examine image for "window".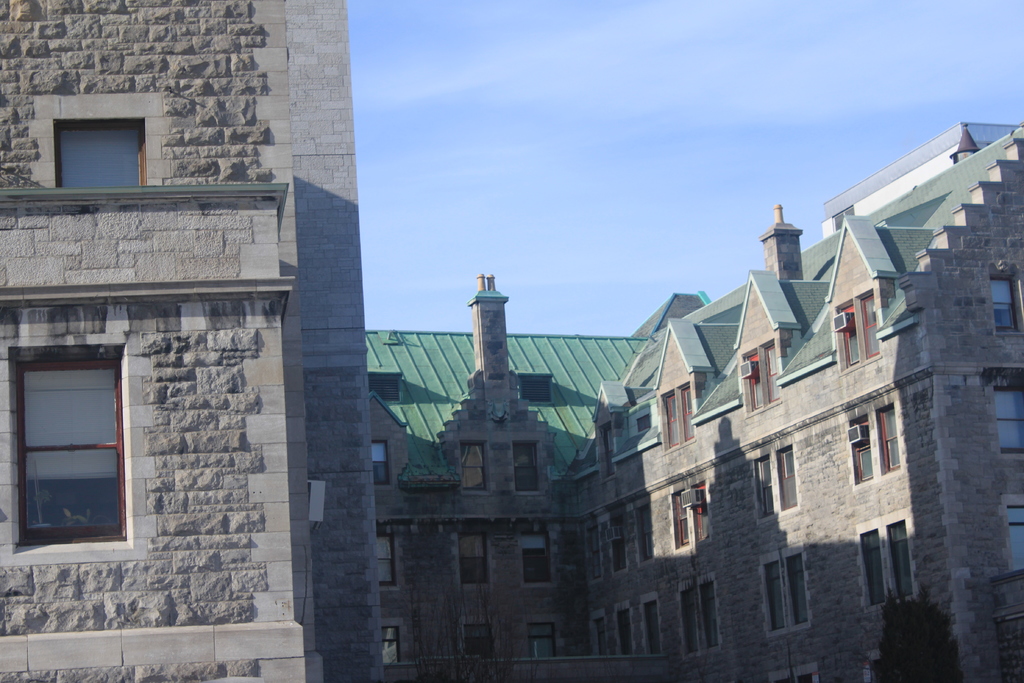
Examination result: bbox(611, 520, 627, 567).
